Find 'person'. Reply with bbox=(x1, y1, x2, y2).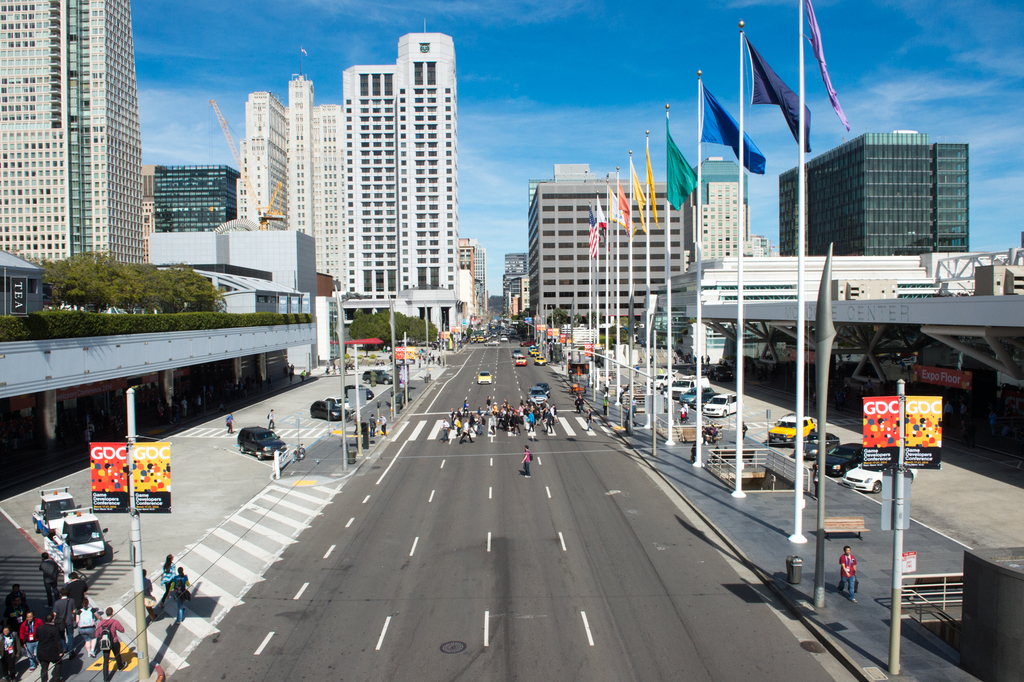
bbox=(675, 356, 676, 363).
